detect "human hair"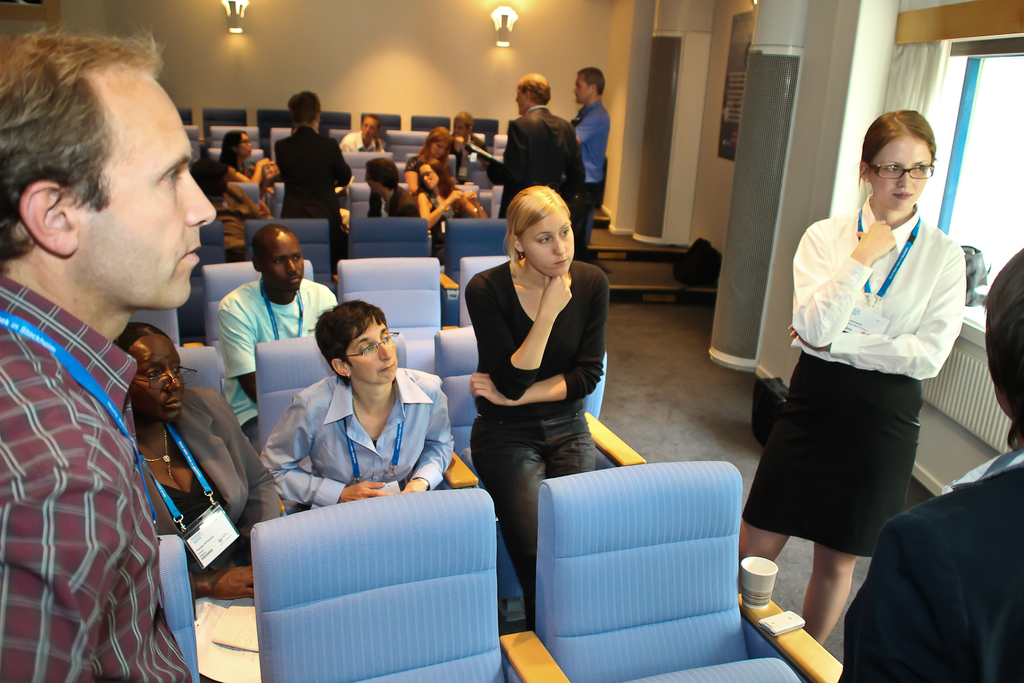
bbox=(115, 324, 173, 353)
